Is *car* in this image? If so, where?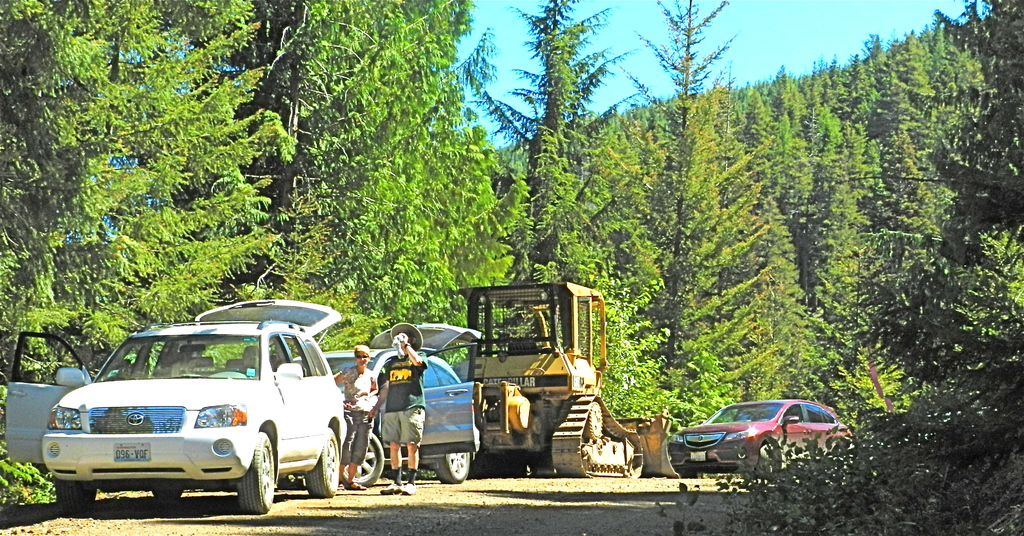
Yes, at l=29, t=312, r=356, b=520.
